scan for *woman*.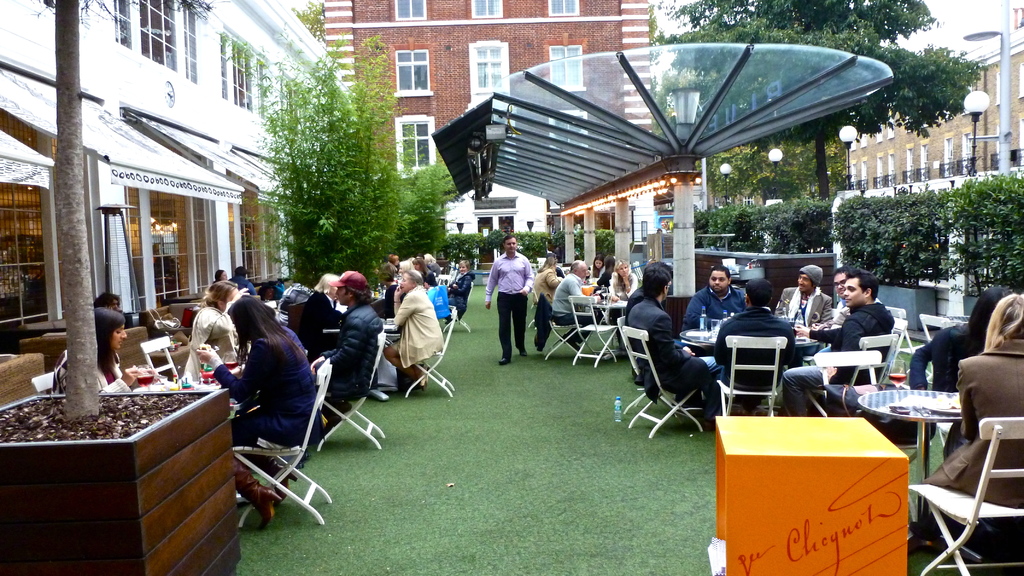
Scan result: l=537, t=252, r=564, b=301.
